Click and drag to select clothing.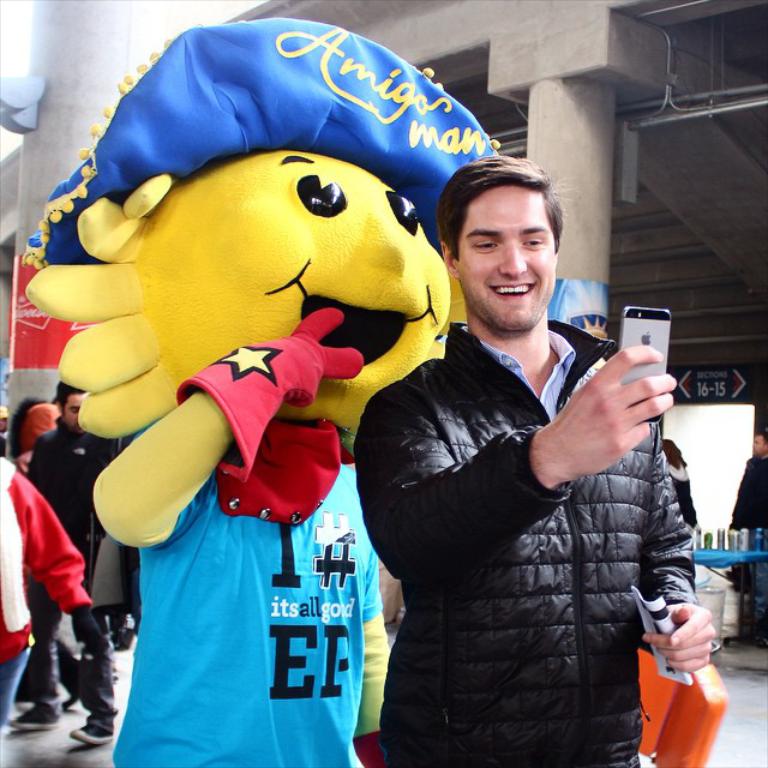
Selection: 667,458,700,529.
